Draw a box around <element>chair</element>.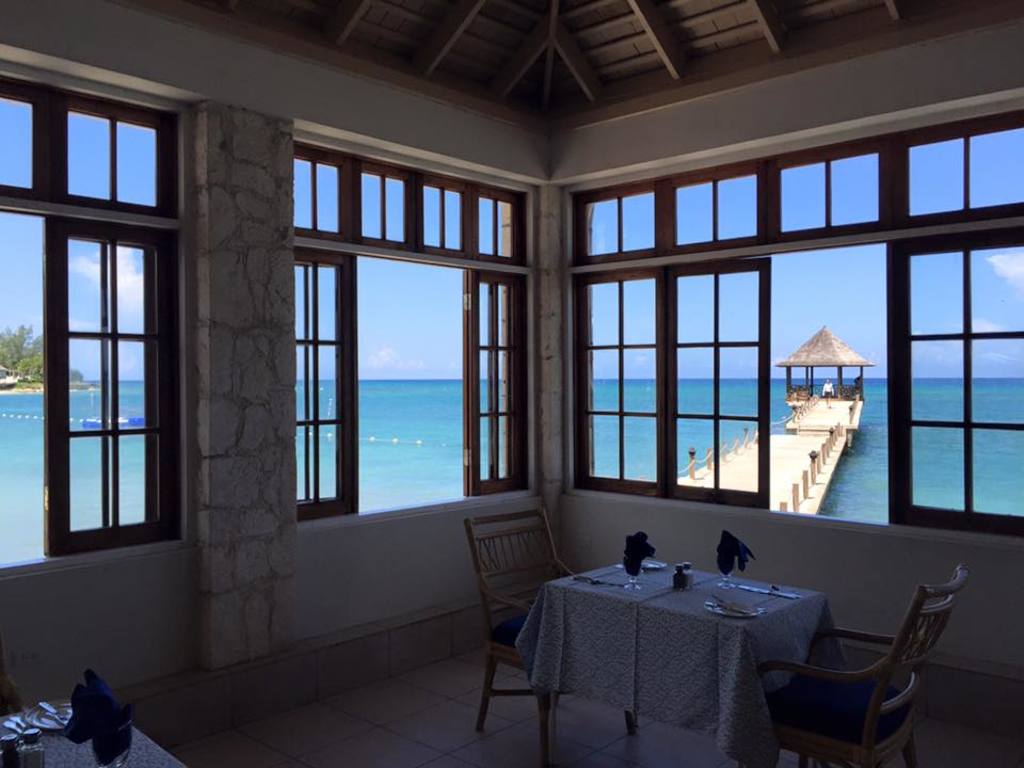
<bbox>773, 565, 979, 767</bbox>.
